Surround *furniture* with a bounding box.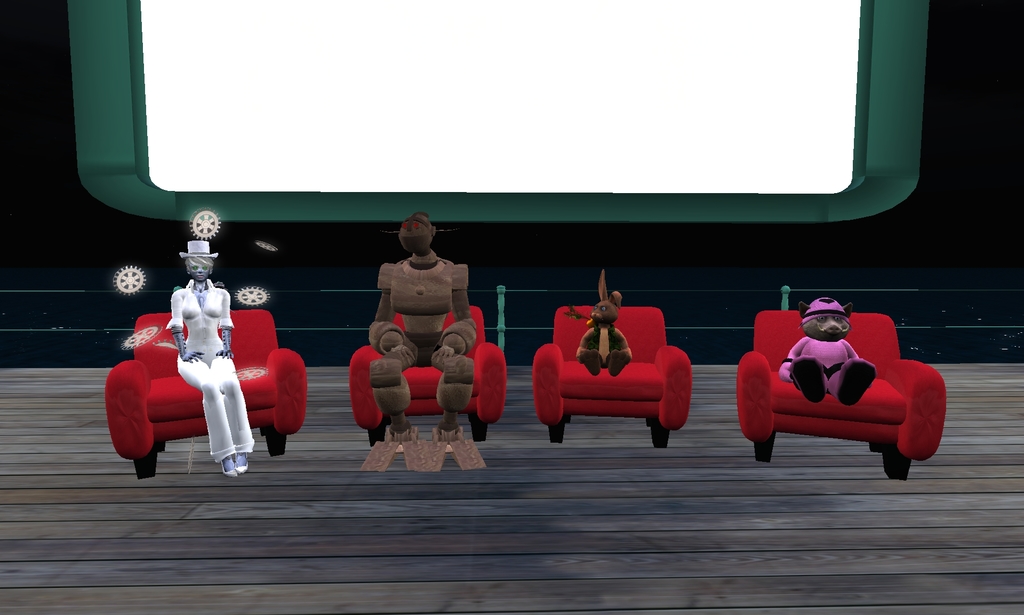
crop(735, 309, 945, 483).
